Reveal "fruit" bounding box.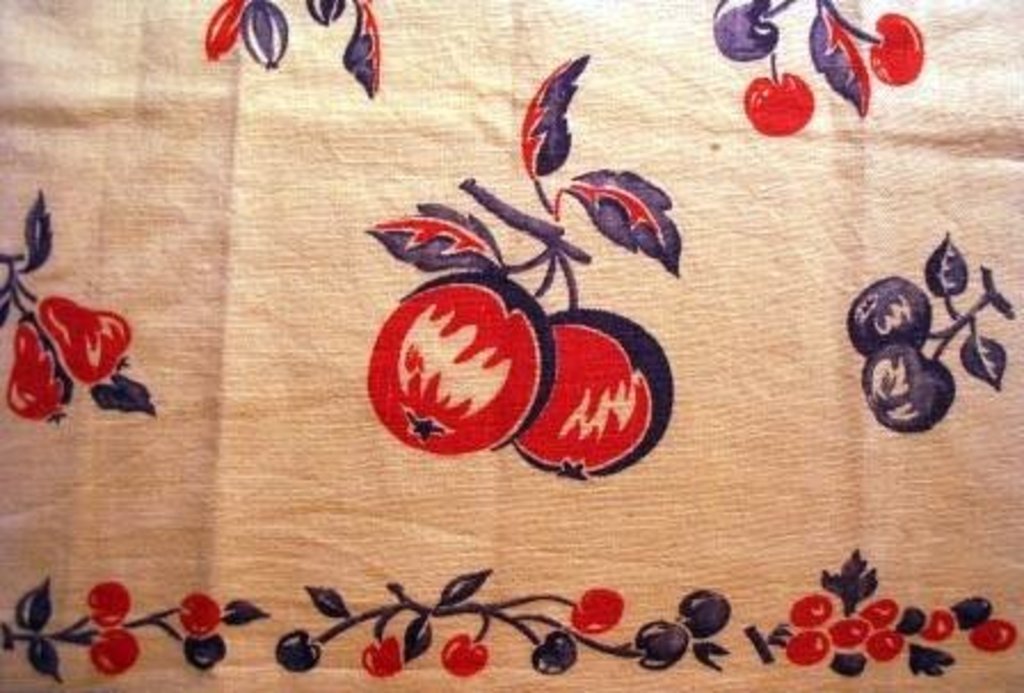
Revealed: <bbox>373, 272, 553, 455</bbox>.
